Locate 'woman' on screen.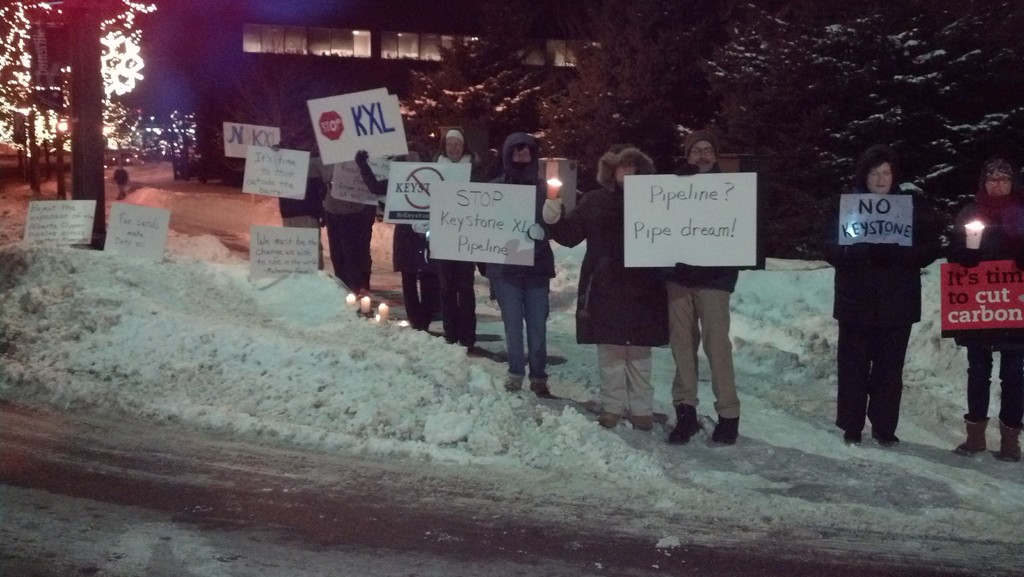
On screen at (826, 143, 947, 457).
